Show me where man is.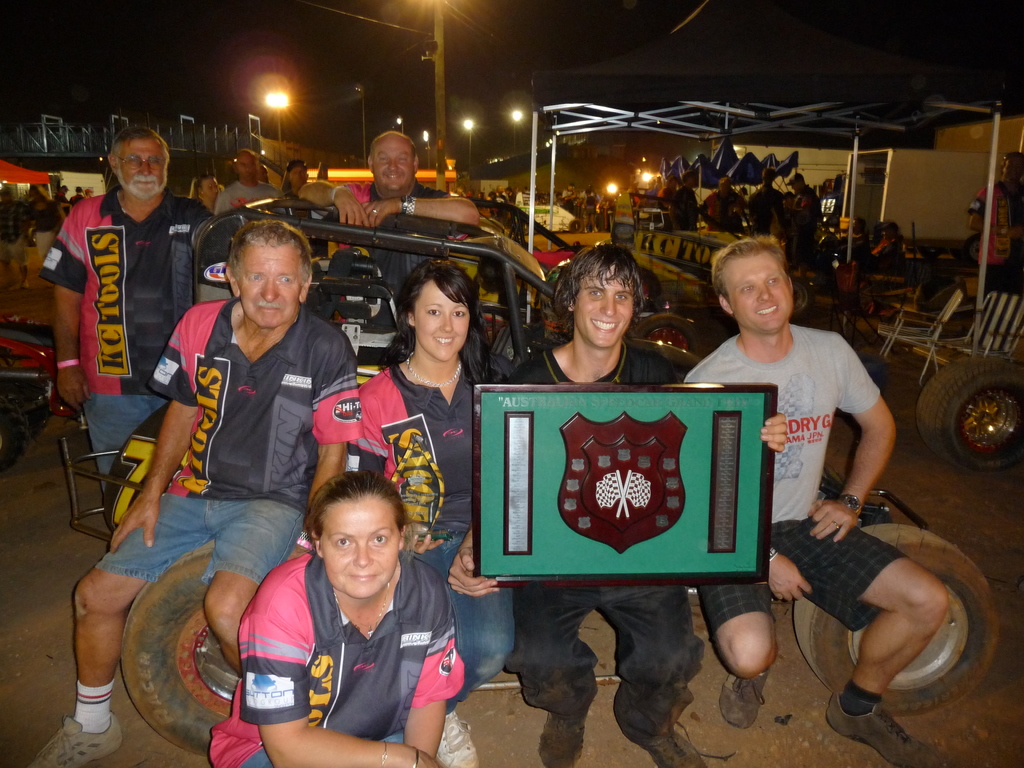
man is at 92:217:363:723.
